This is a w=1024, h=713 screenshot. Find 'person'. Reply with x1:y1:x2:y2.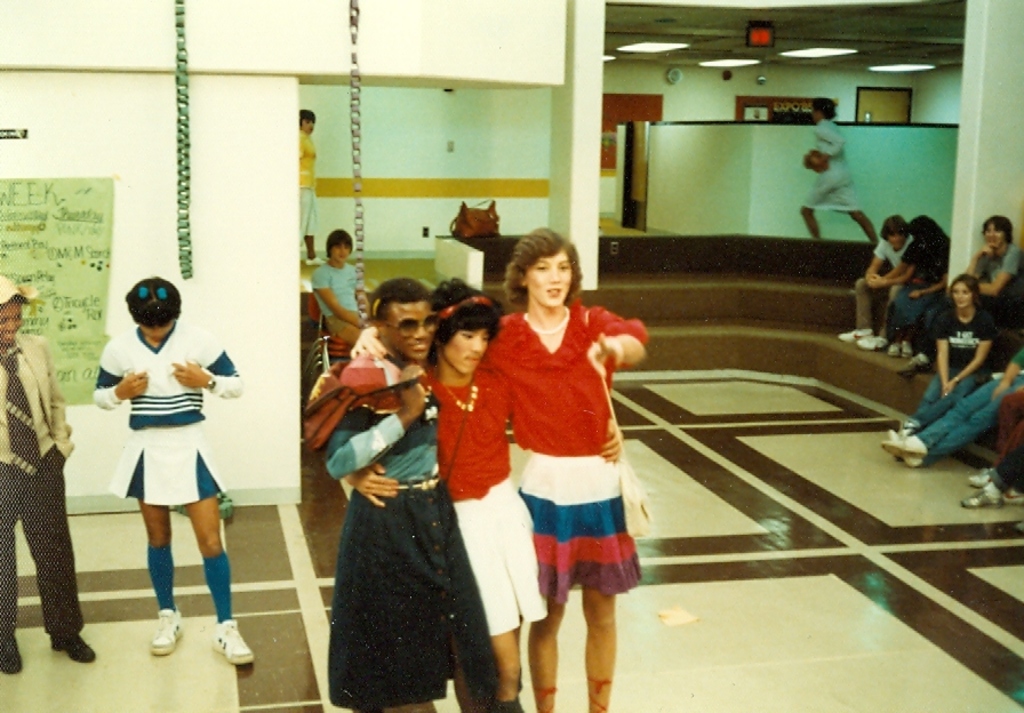
321:278:498:712.
